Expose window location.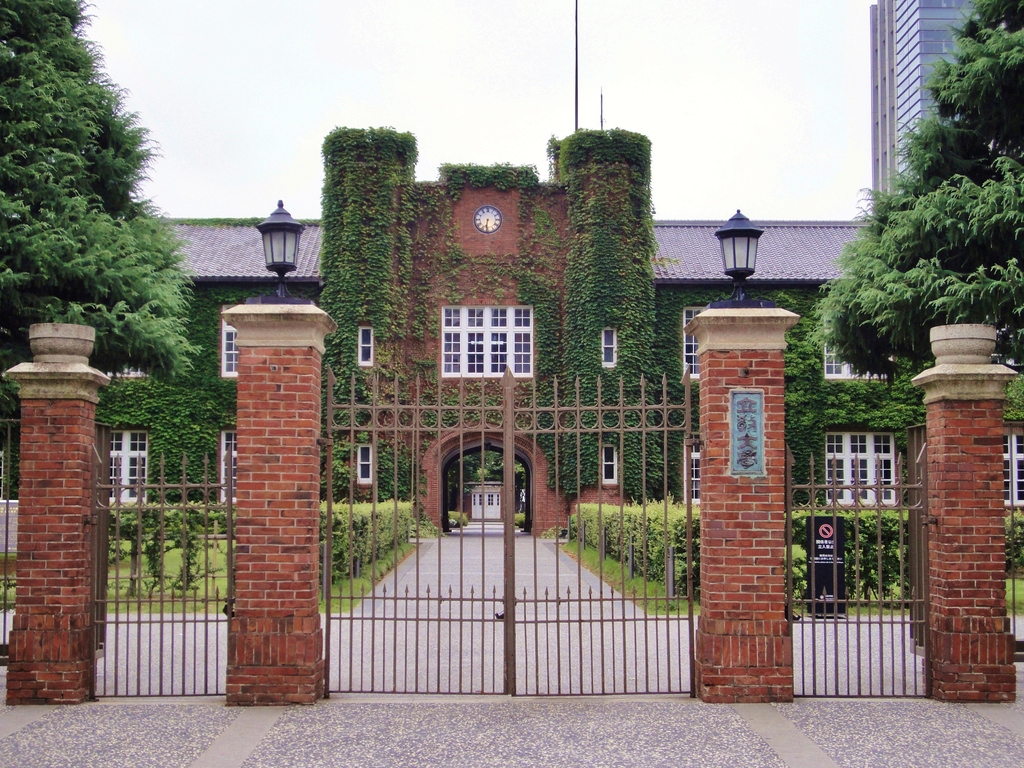
Exposed at (x1=596, y1=327, x2=616, y2=371).
